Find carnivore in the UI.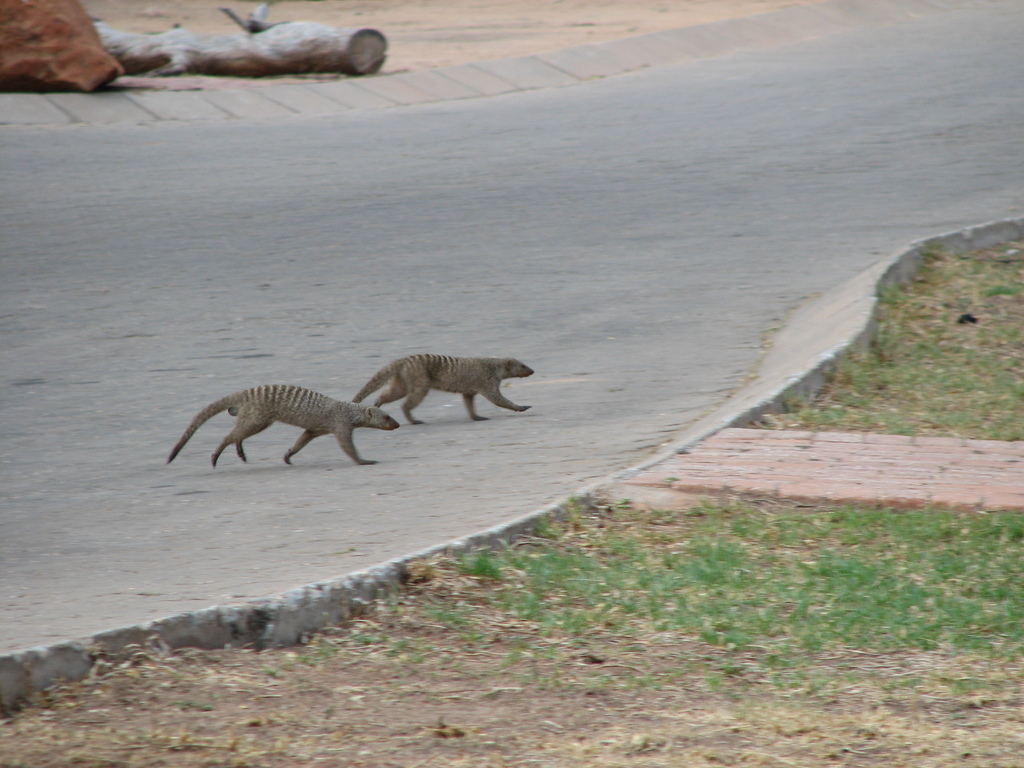
UI element at 157/380/396/472.
